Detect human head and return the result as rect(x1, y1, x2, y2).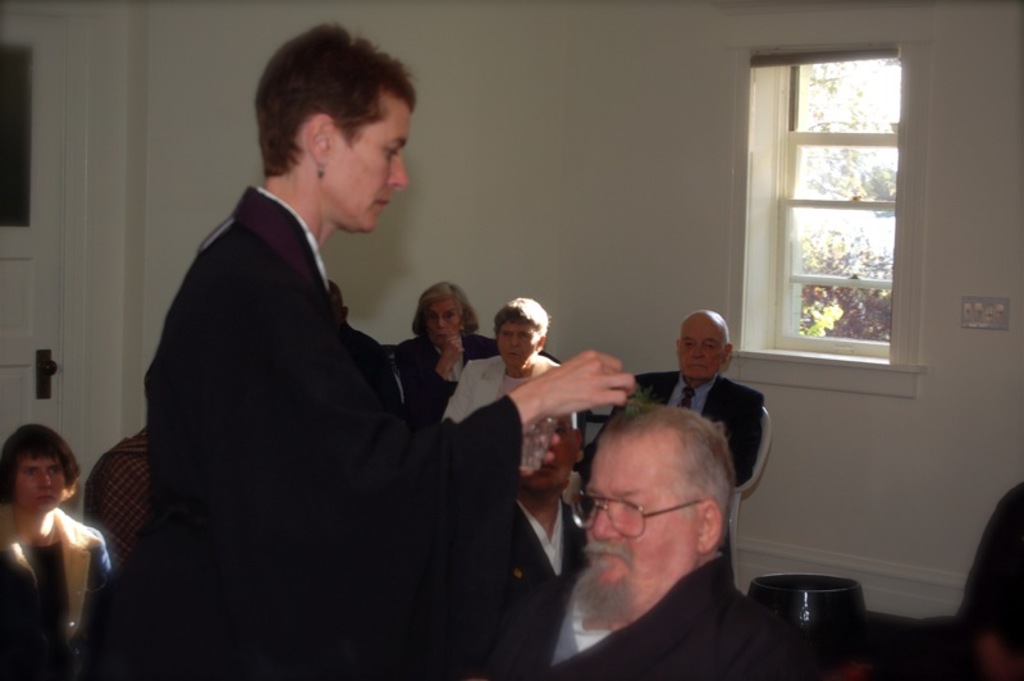
rect(248, 20, 419, 233).
